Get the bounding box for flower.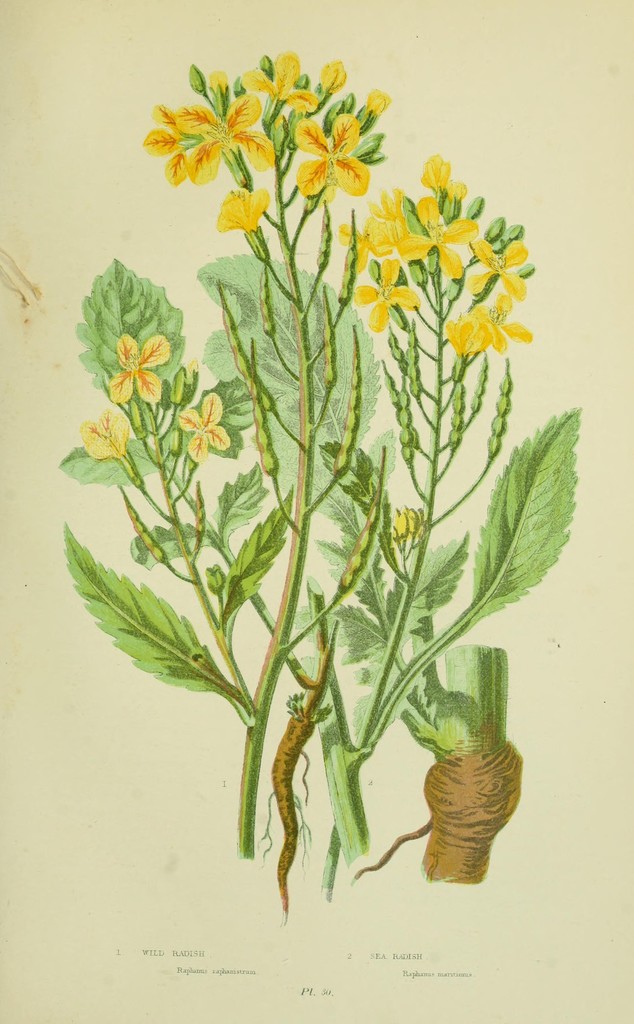
bbox(237, 47, 313, 111).
